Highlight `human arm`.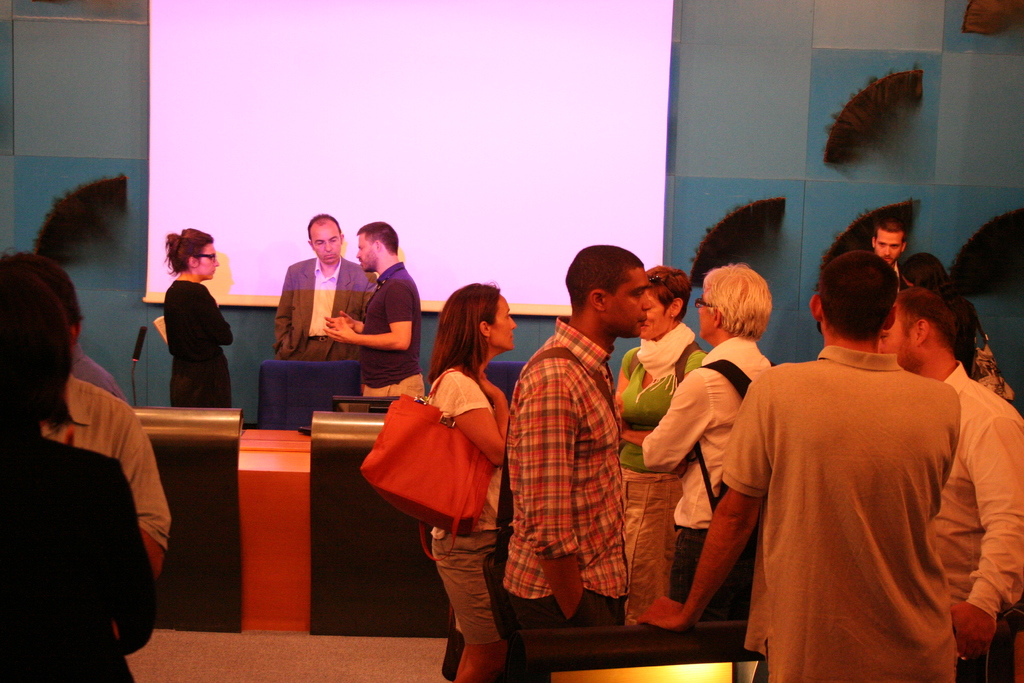
Highlighted region: 314/277/423/343.
